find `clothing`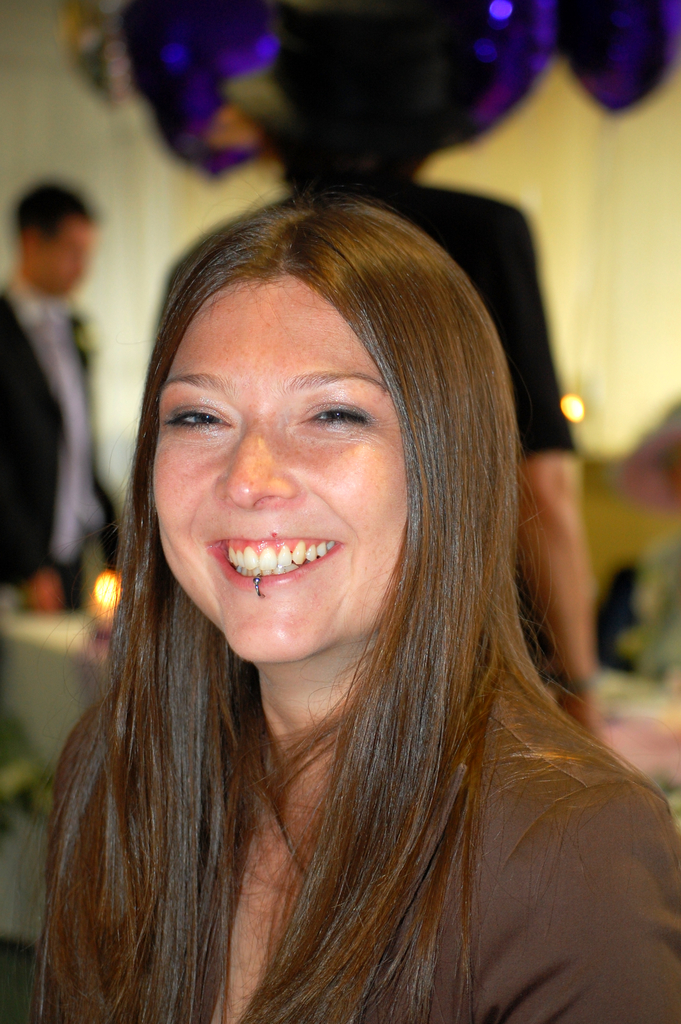
x1=175 y1=175 x2=582 y2=679
